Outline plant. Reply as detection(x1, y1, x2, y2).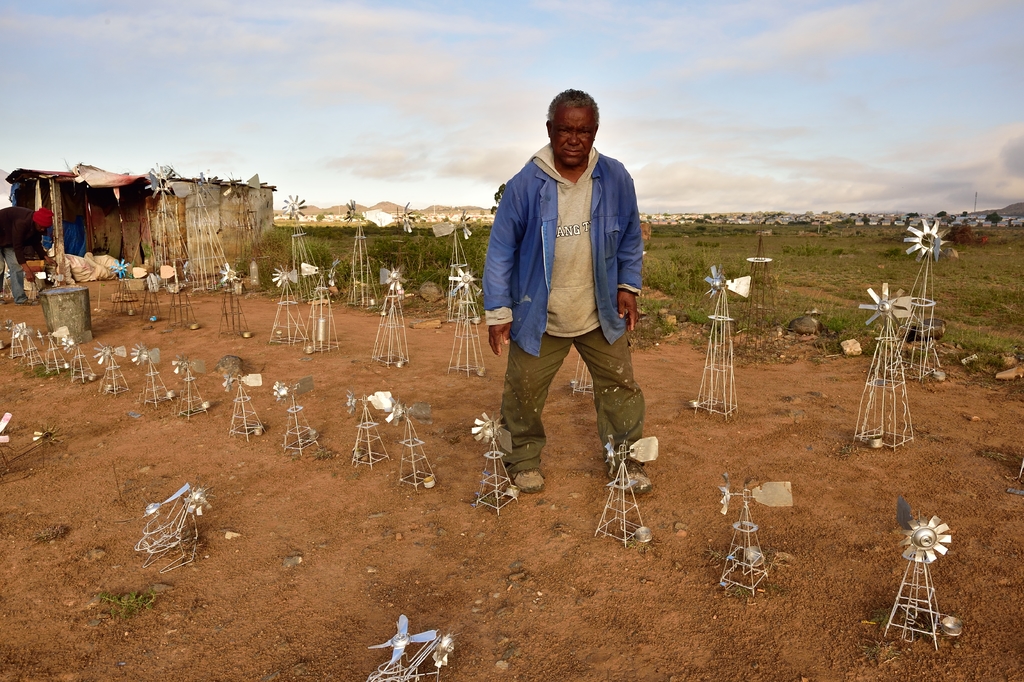
detection(879, 244, 904, 258).
